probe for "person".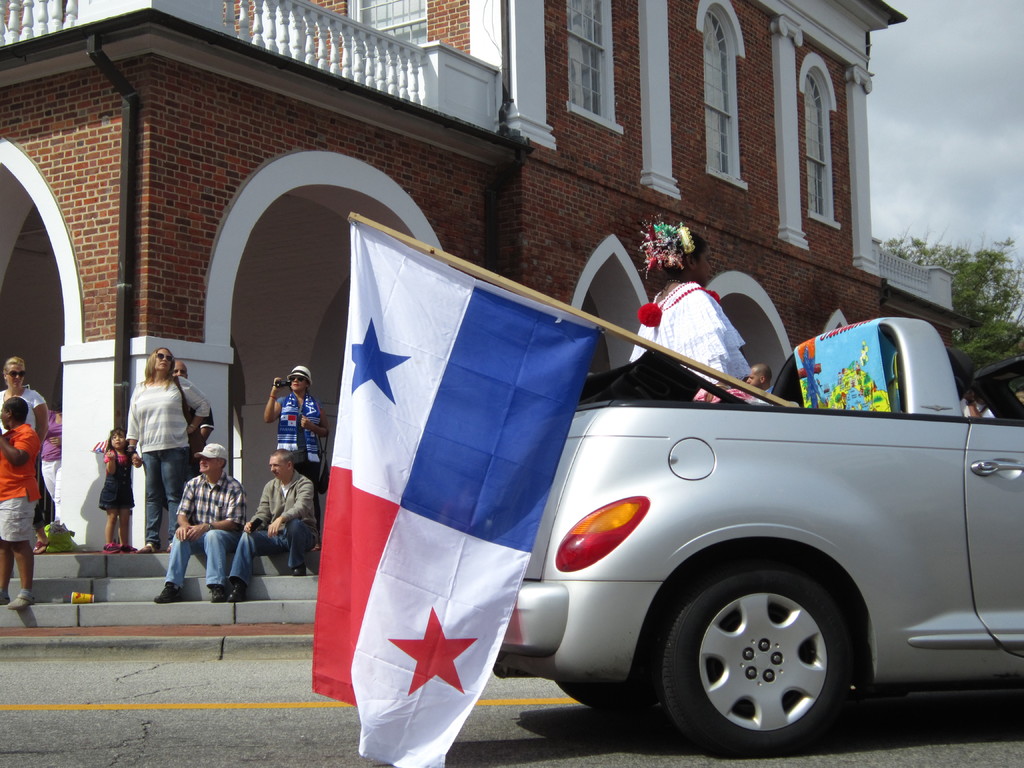
Probe result: {"x1": 118, "y1": 330, "x2": 200, "y2": 576}.
